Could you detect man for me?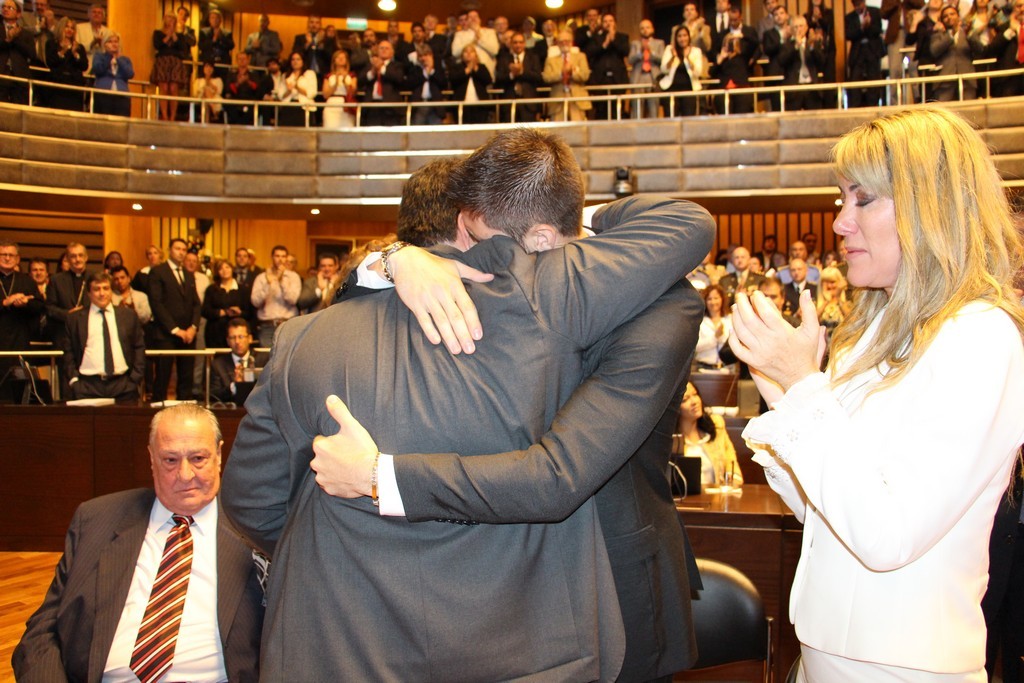
Detection result: detection(777, 235, 816, 291).
